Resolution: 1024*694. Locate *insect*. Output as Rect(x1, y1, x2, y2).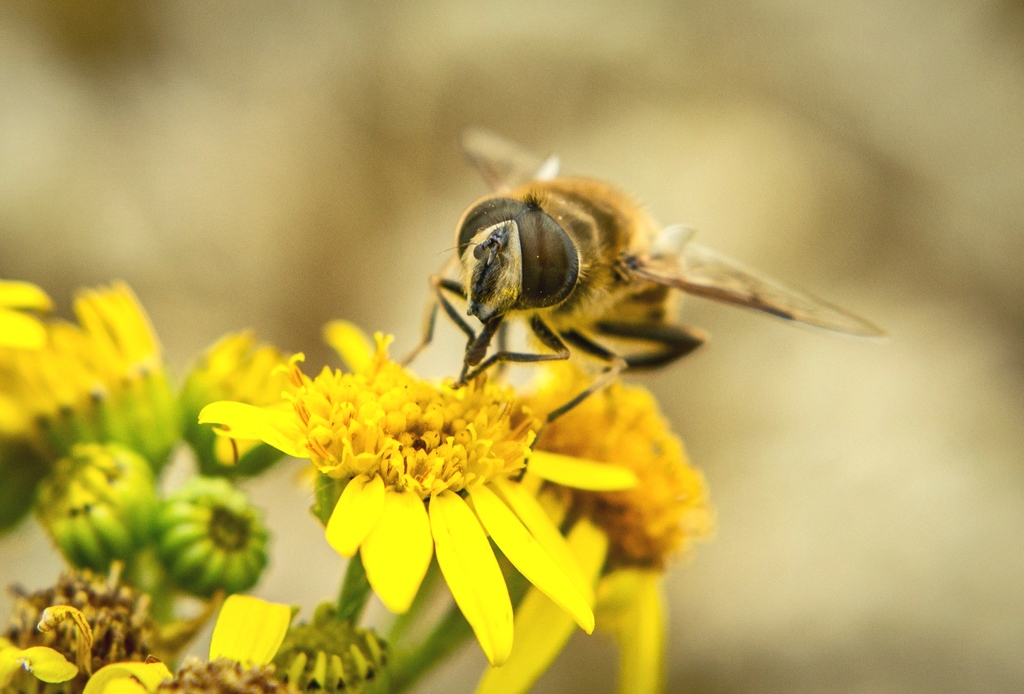
Rect(397, 121, 888, 470).
